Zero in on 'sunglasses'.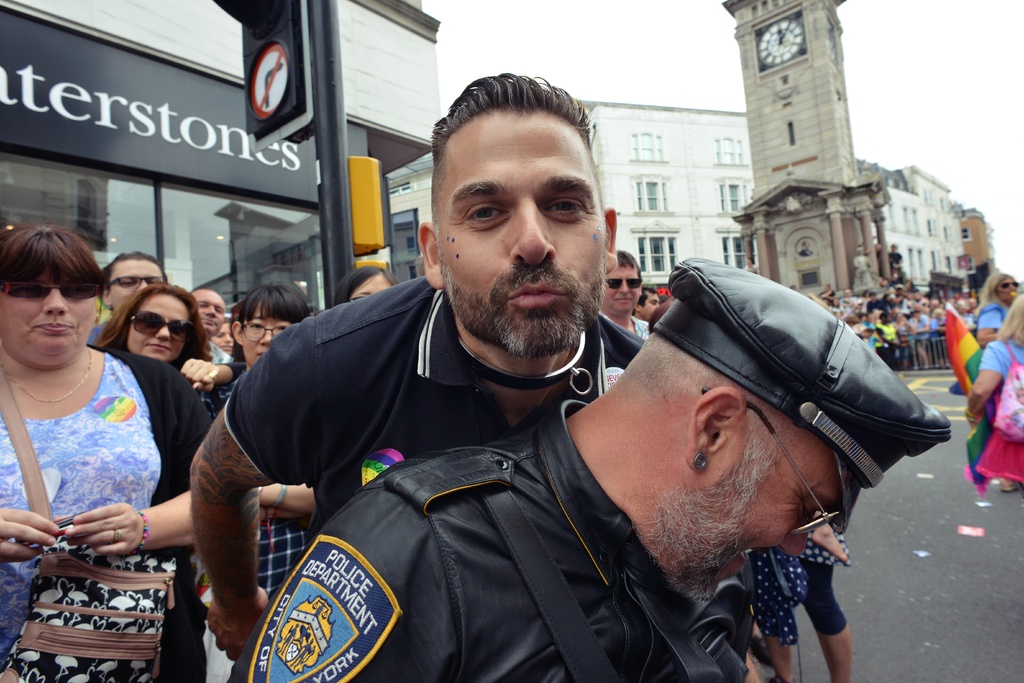
Zeroed in: 129:309:198:346.
